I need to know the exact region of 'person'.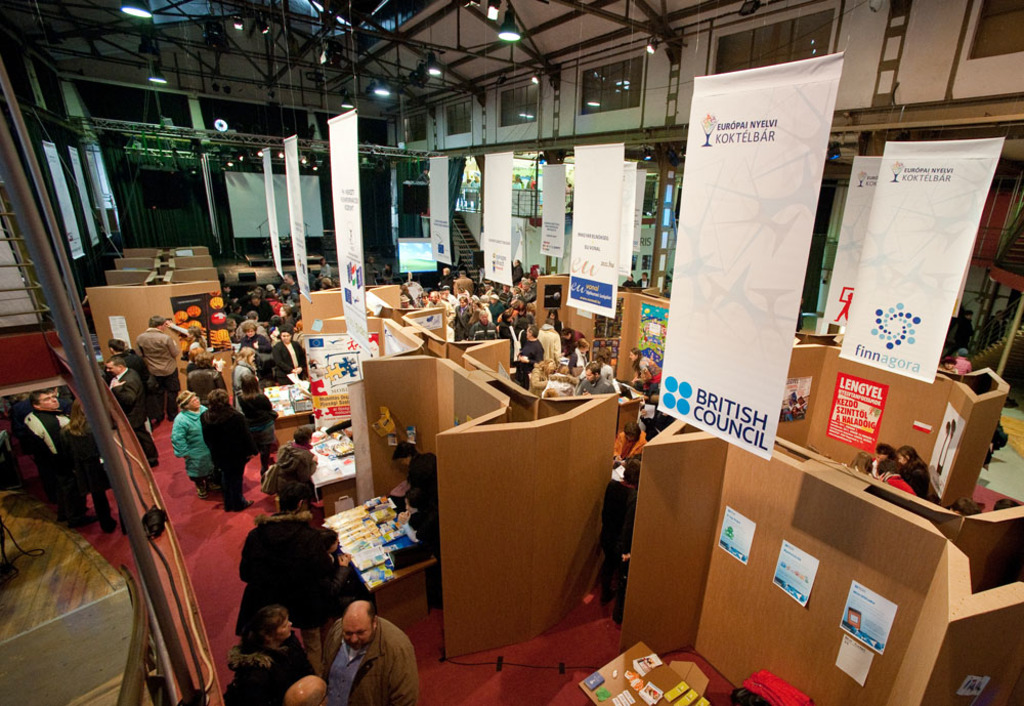
Region: box(241, 323, 272, 354).
